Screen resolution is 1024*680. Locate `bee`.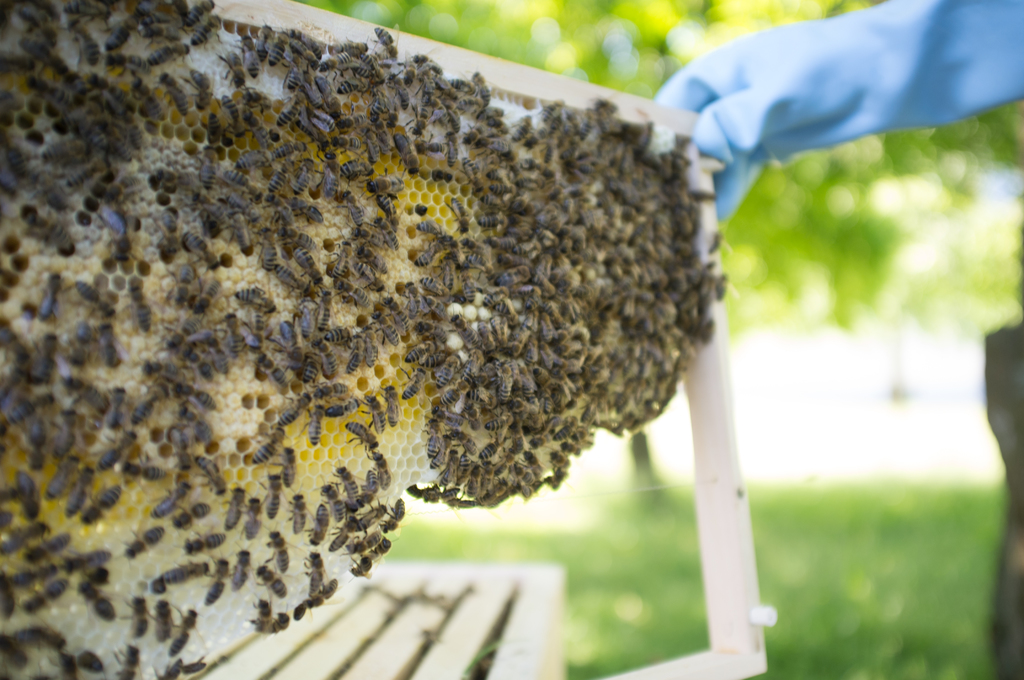
192,22,223,49.
